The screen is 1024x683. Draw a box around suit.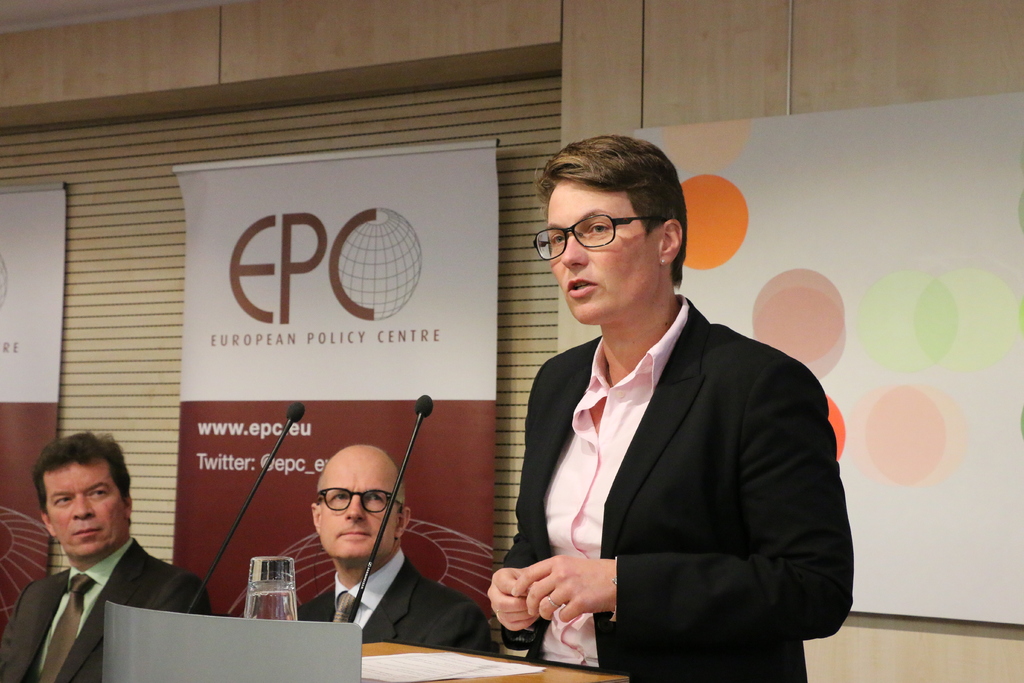
bbox(285, 545, 491, 659).
